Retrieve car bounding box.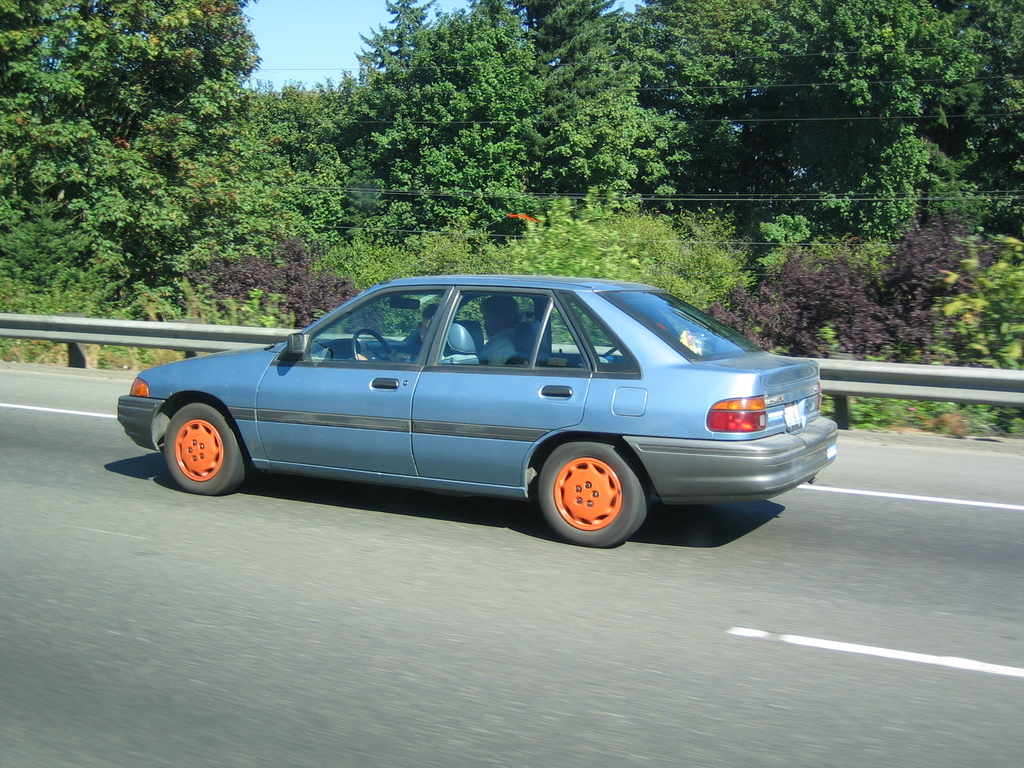
Bounding box: 115, 278, 817, 550.
